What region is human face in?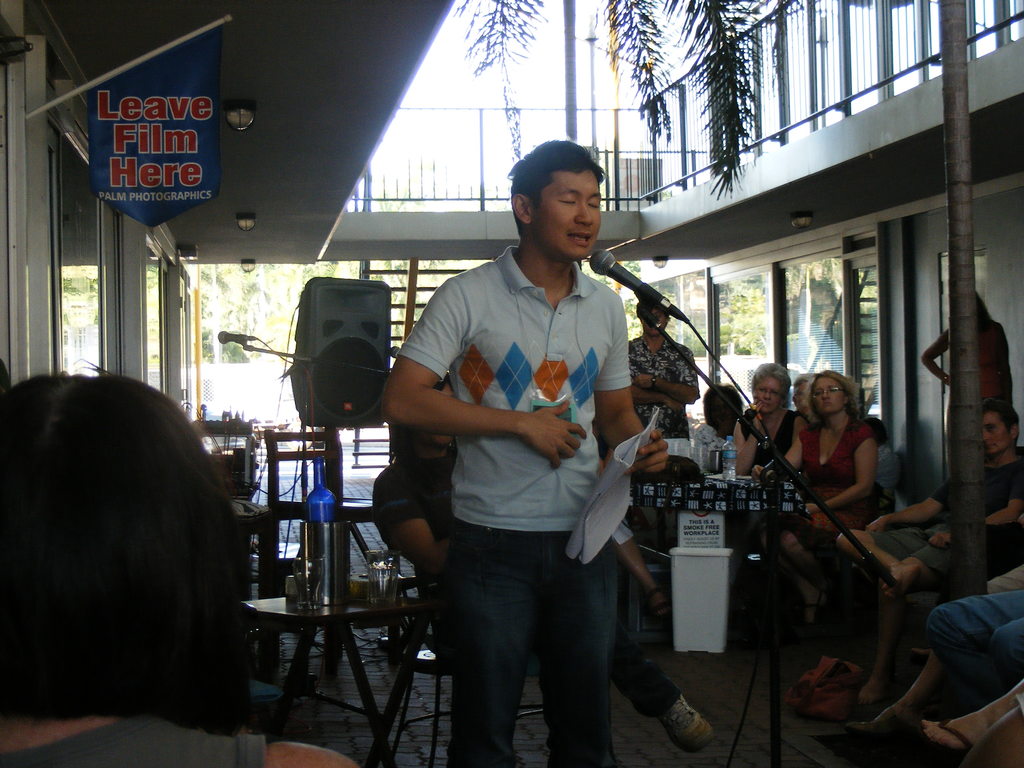
box=[988, 413, 1006, 452].
